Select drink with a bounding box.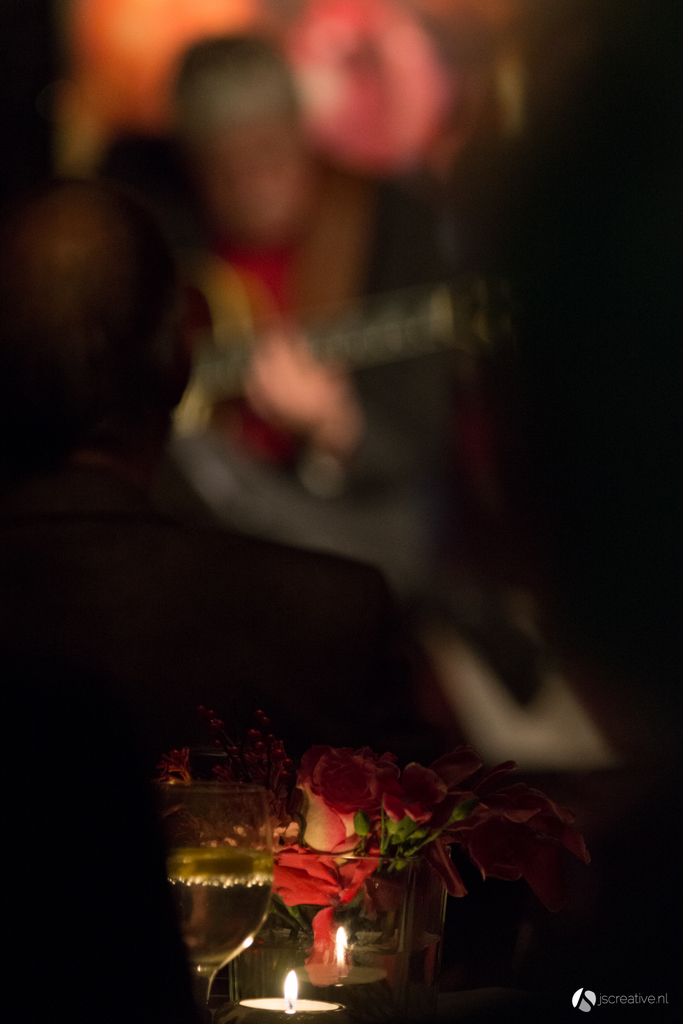
[156,846,272,965].
